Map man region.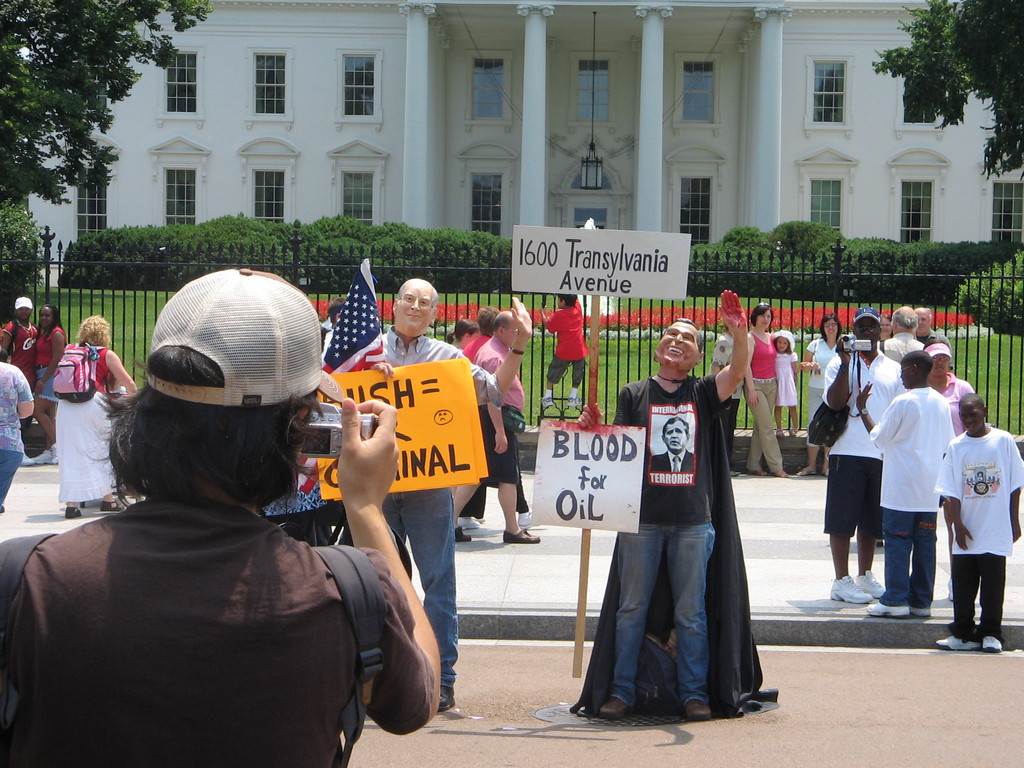
Mapped to Rect(454, 310, 538, 543).
